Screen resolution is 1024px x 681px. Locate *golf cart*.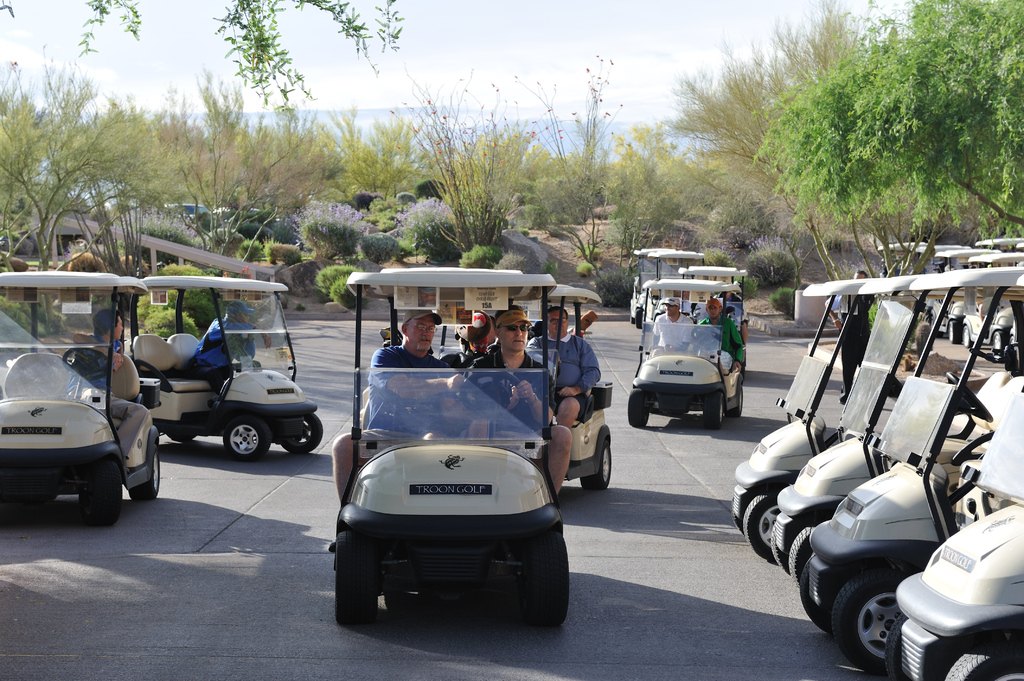
x1=0, y1=268, x2=161, y2=525.
